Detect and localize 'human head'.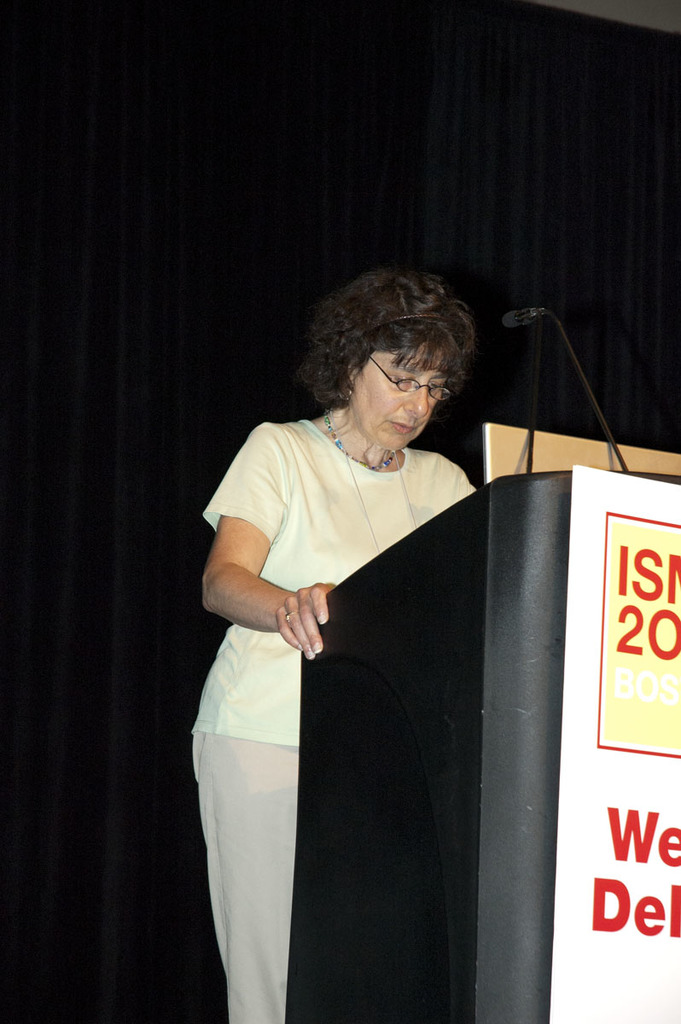
Localized at l=304, t=278, r=473, b=451.
